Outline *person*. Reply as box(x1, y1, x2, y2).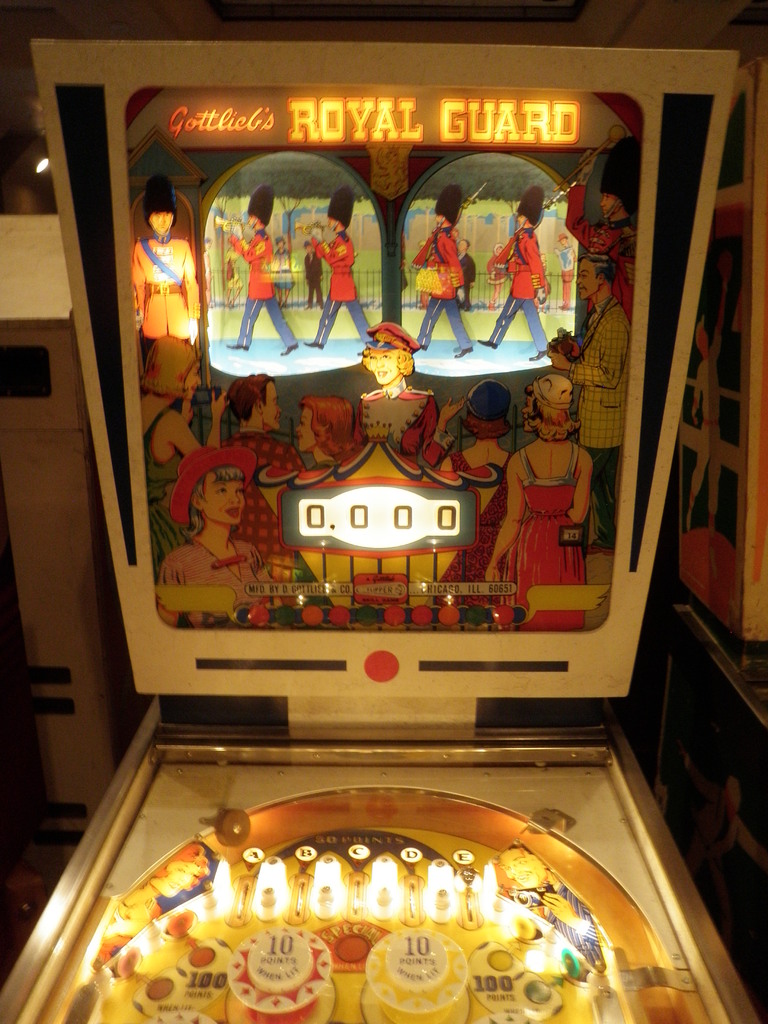
box(140, 335, 205, 504).
